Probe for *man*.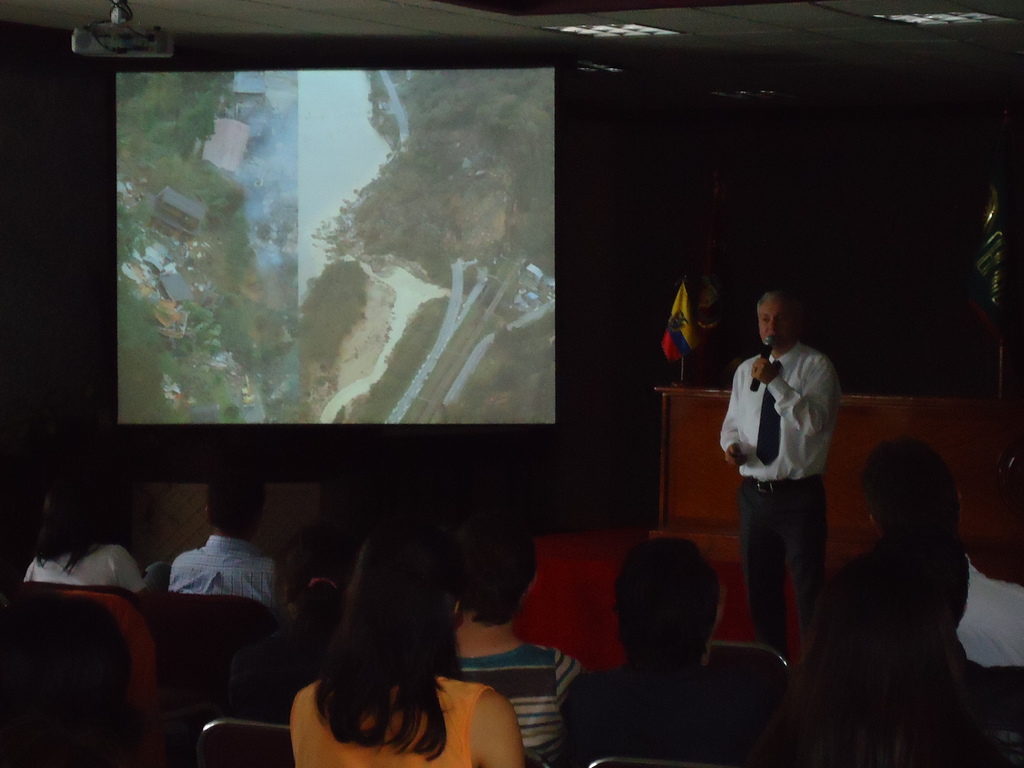
Probe result: pyautogui.locateOnScreen(712, 283, 850, 730).
